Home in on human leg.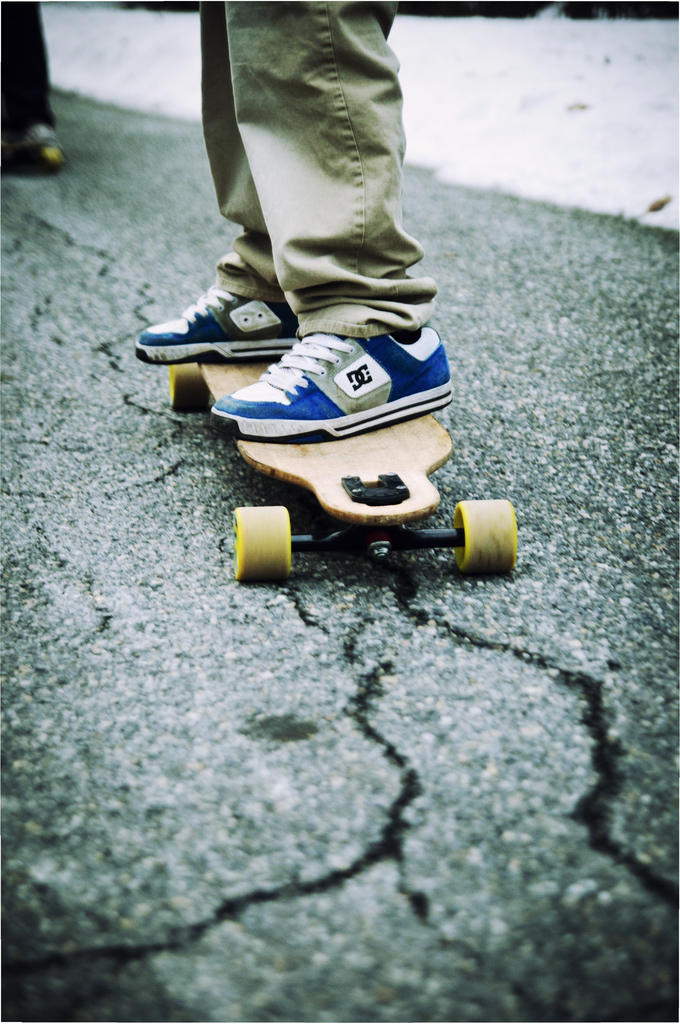
Homed in at rect(131, 1, 307, 355).
